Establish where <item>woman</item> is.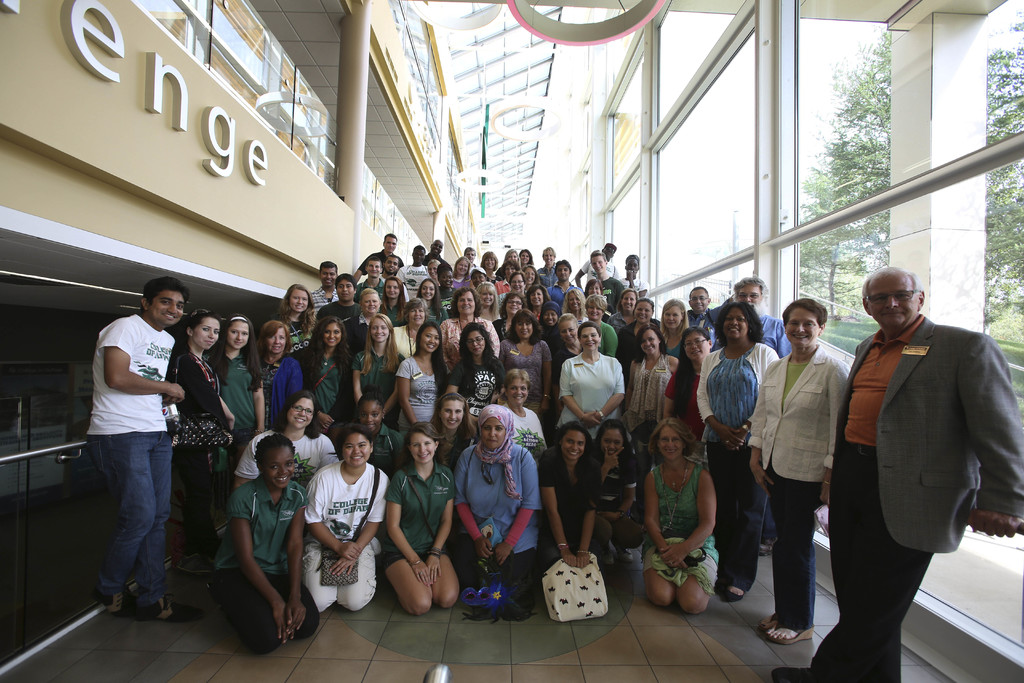
Established at [449,403,550,616].
